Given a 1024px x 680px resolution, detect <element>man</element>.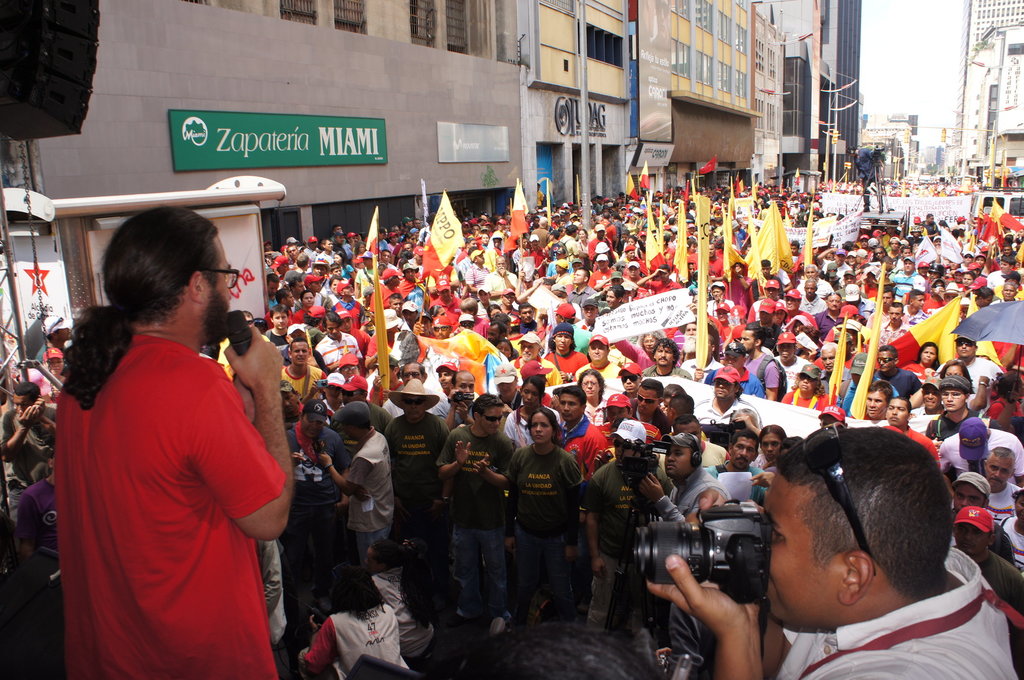
<box>867,347,924,412</box>.
